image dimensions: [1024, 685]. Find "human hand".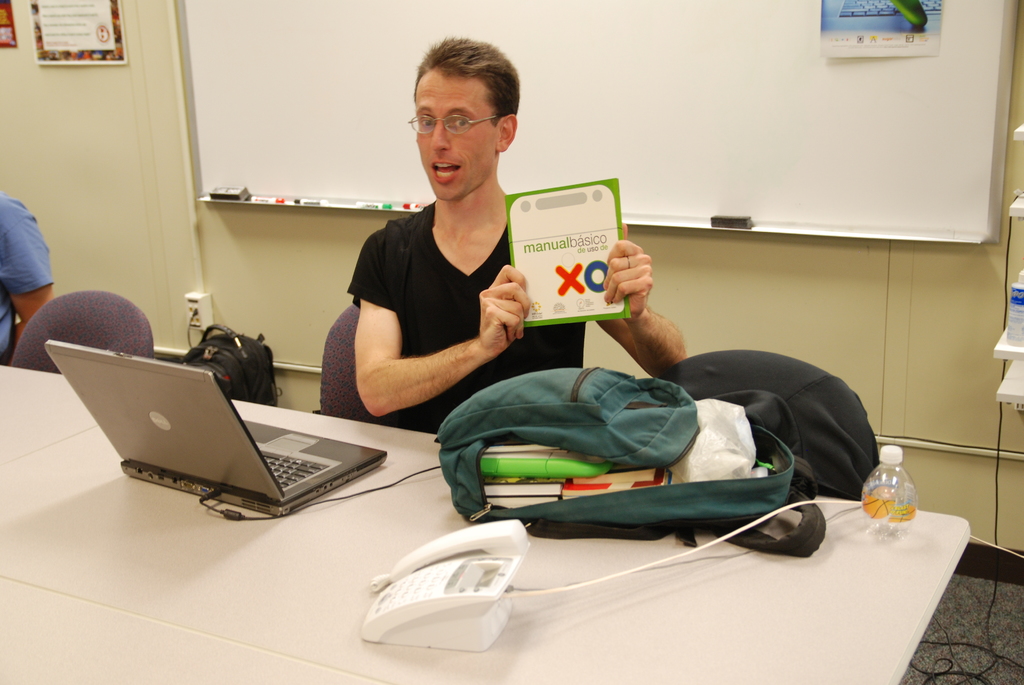
crop(466, 269, 529, 364).
